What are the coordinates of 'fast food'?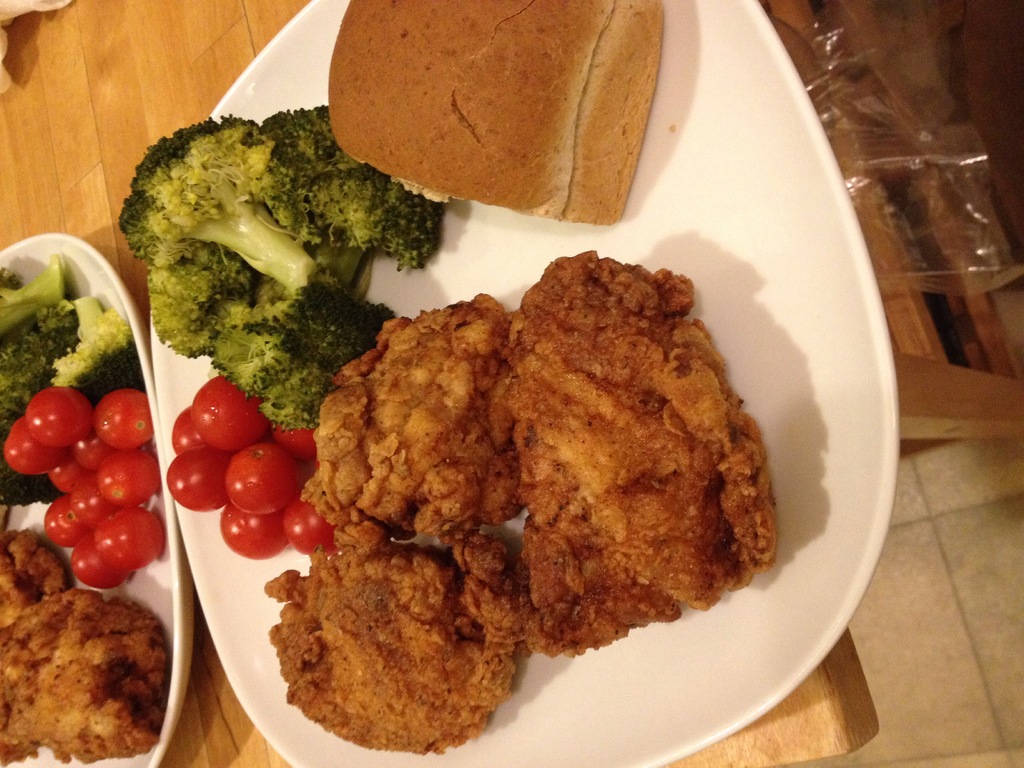
box=[518, 248, 776, 657].
